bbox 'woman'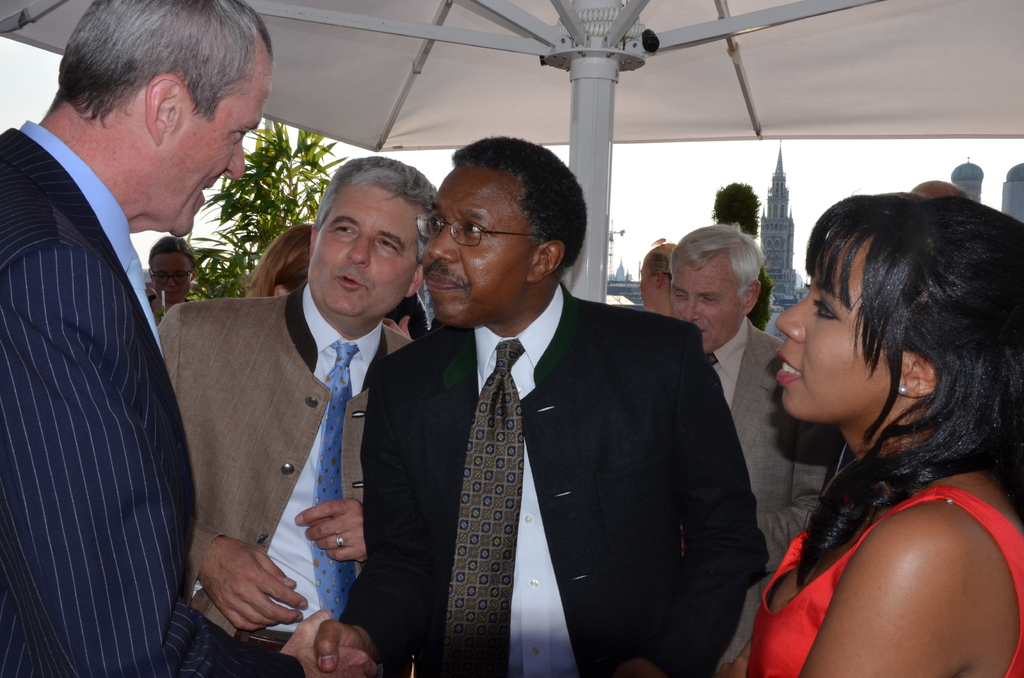
245 223 315 302
